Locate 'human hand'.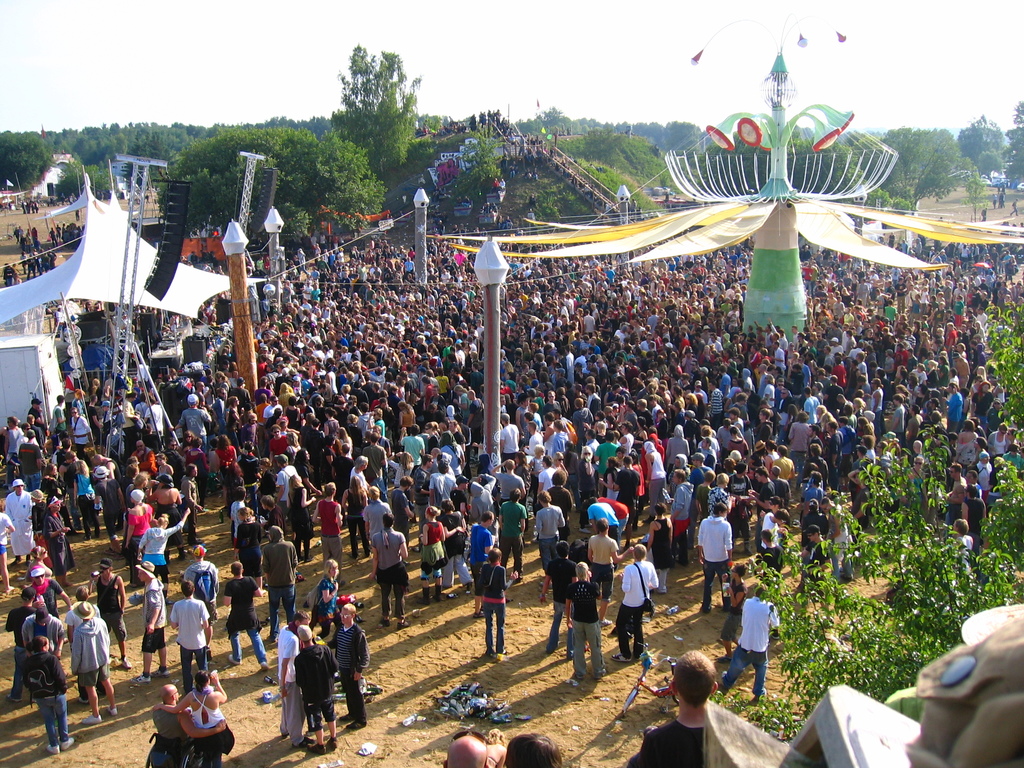
Bounding box: bbox(143, 616, 158, 632).
